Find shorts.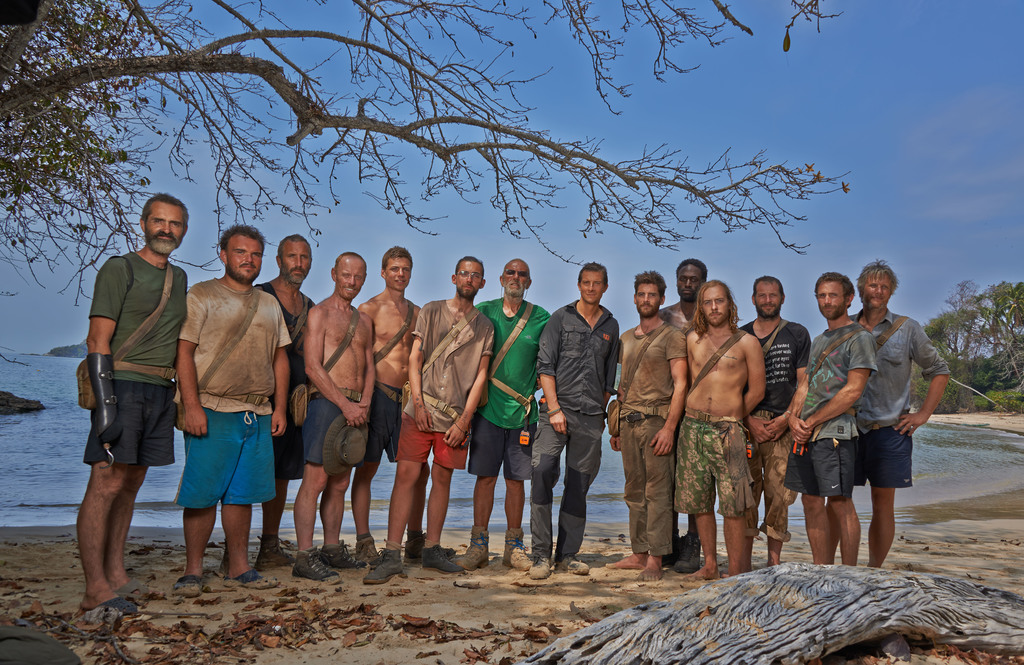
detection(294, 390, 360, 463).
